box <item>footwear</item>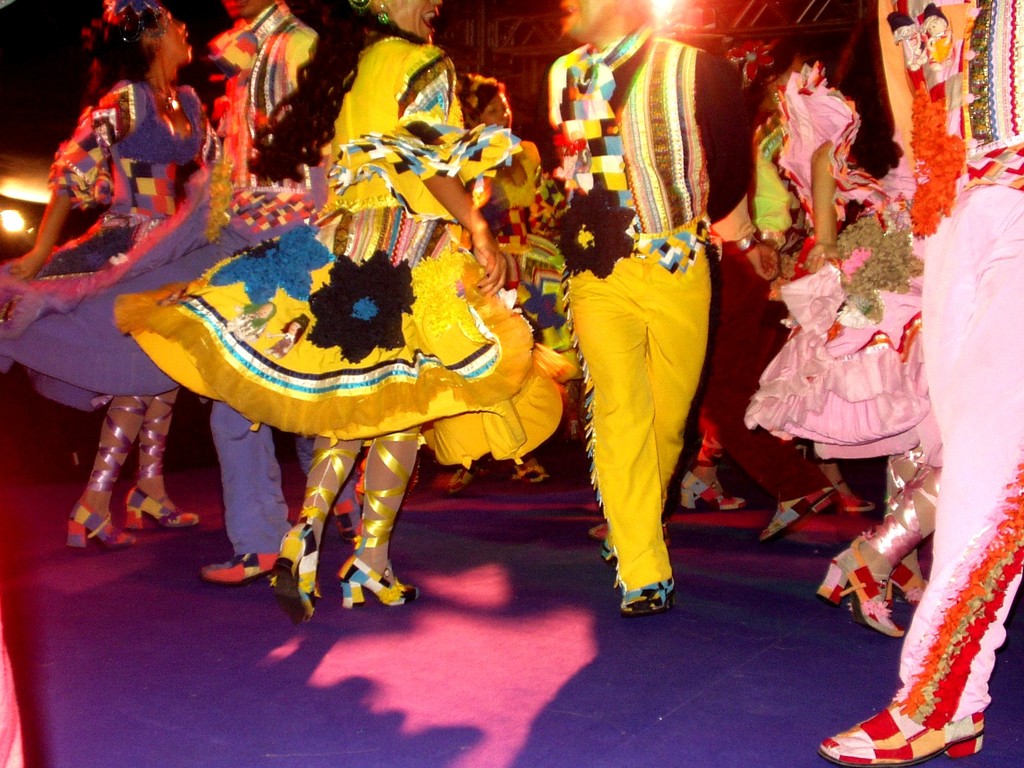
(left=266, top=520, right=317, bottom=619)
